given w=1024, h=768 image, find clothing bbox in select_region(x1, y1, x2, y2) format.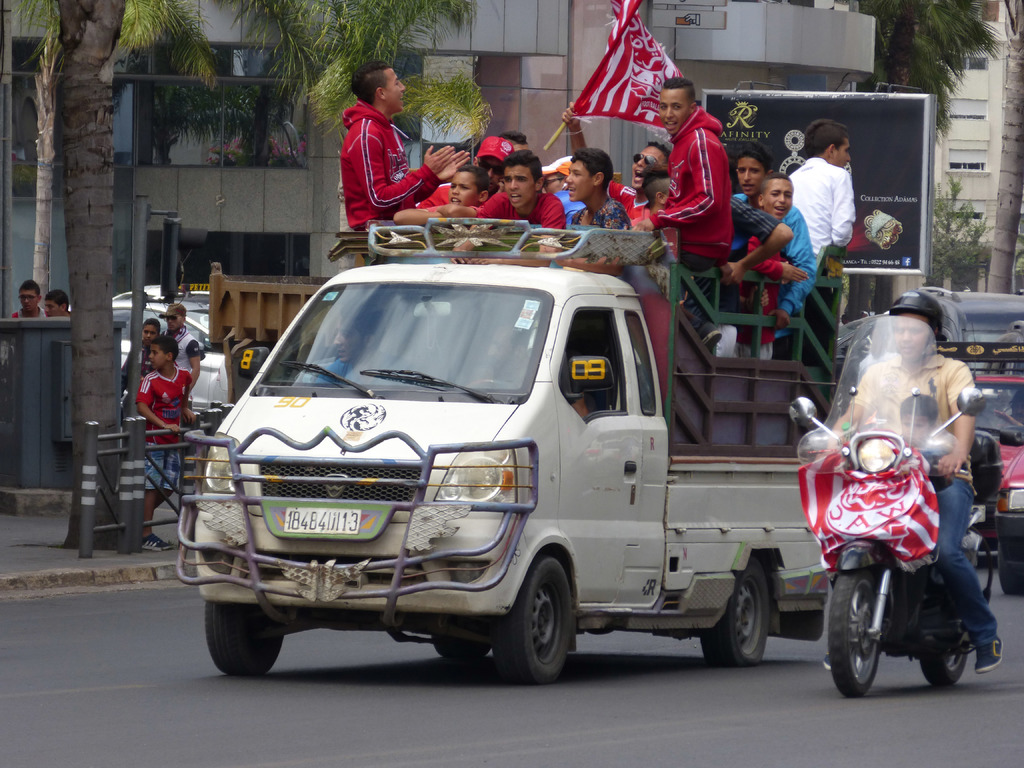
select_region(862, 351, 985, 656).
